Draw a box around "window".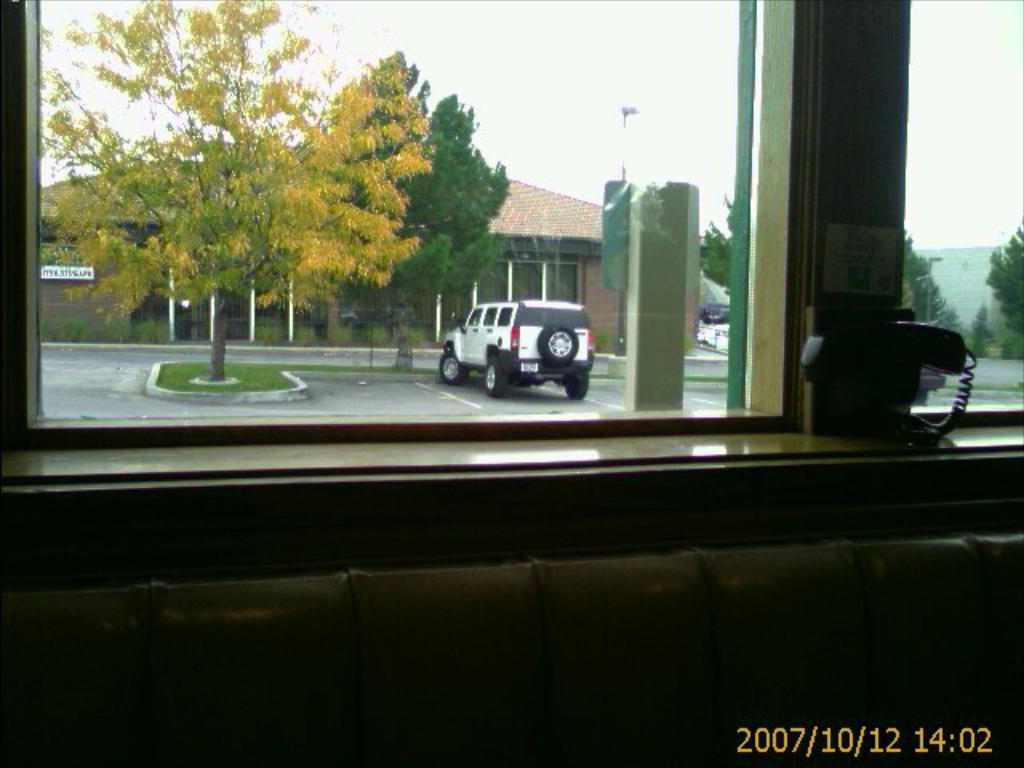
detection(0, 0, 1022, 598).
